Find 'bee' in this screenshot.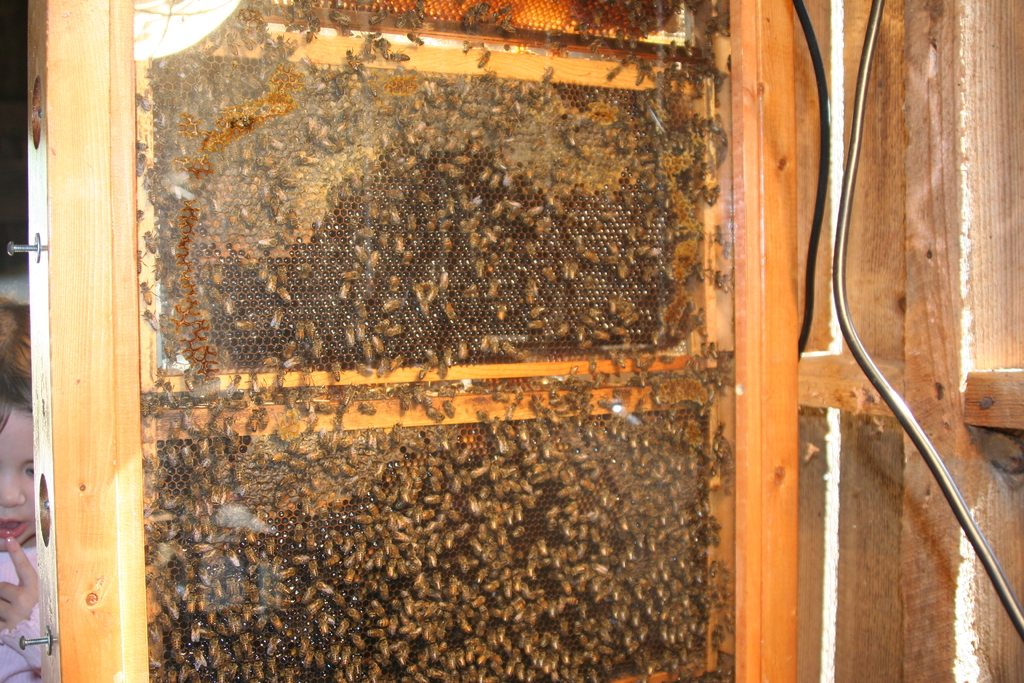
The bounding box for 'bee' is 420:277:437:302.
